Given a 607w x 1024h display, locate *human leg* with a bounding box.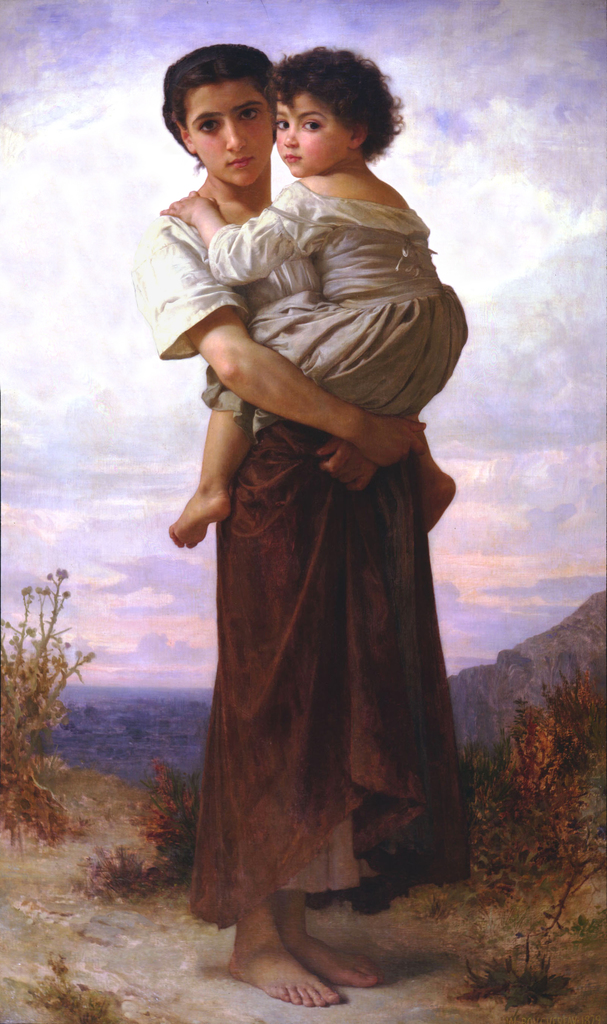
Located: (x1=421, y1=440, x2=458, y2=529).
